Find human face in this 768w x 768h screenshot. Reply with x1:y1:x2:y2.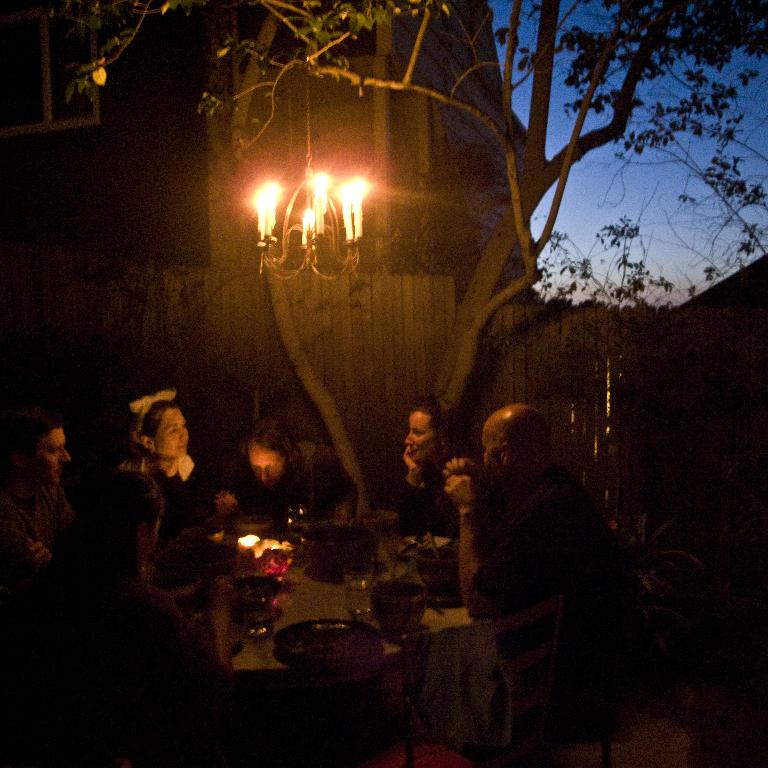
405:411:441:457.
